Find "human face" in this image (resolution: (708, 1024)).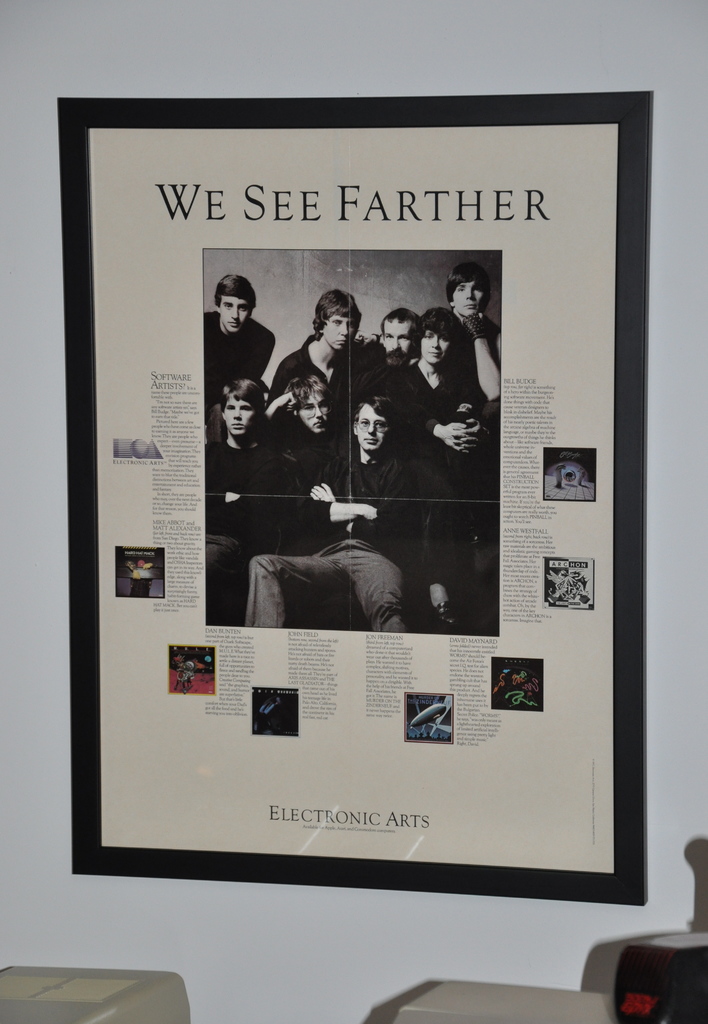
221:395:251:431.
